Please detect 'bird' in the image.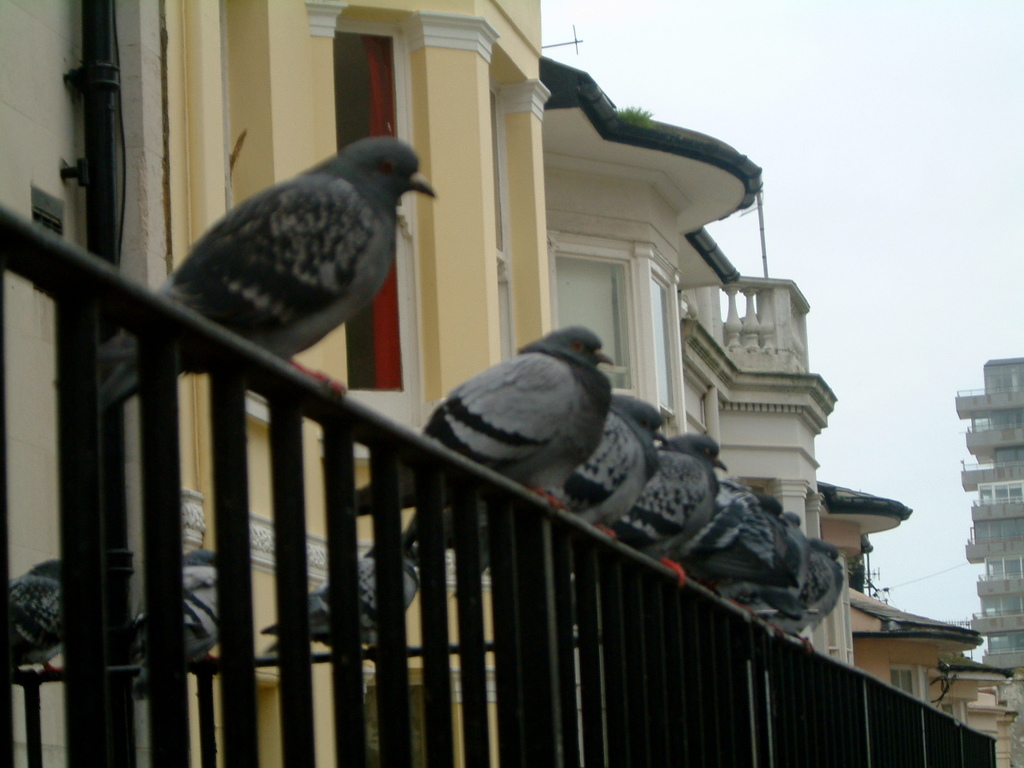
locate(90, 121, 437, 410).
